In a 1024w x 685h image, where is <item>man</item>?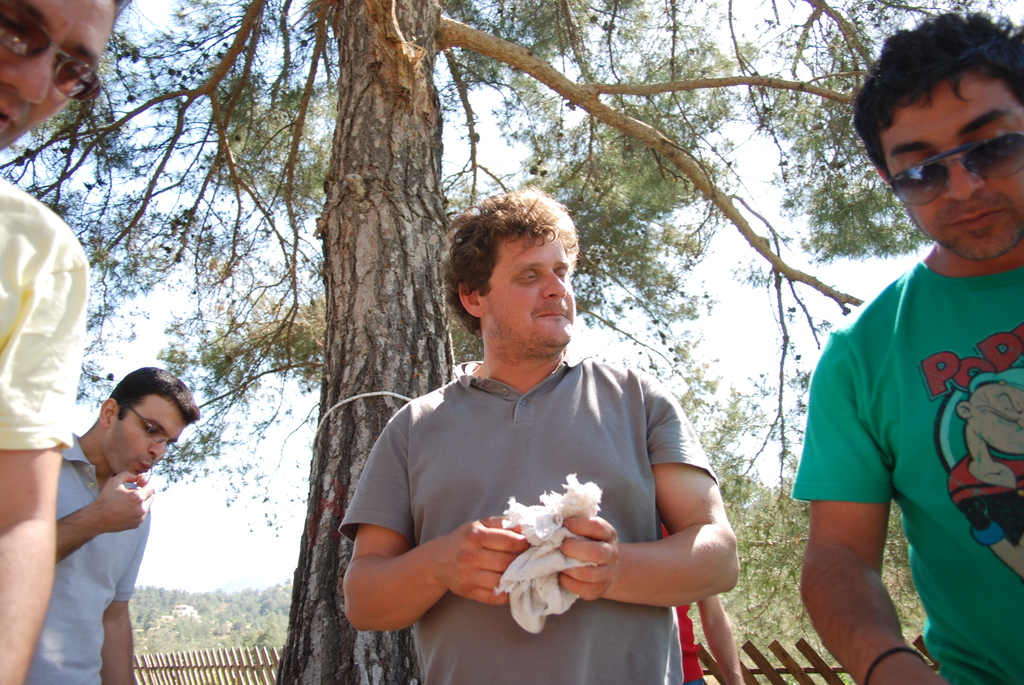
344 207 744 682.
